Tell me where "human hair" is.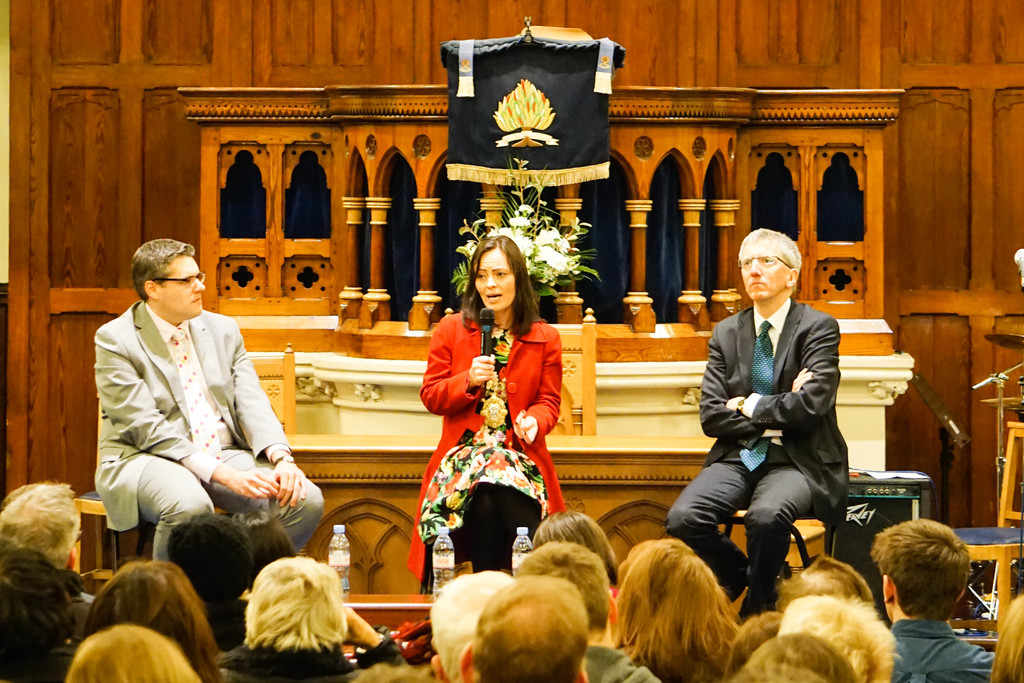
"human hair" is at {"left": 776, "top": 589, "right": 895, "bottom": 682}.
